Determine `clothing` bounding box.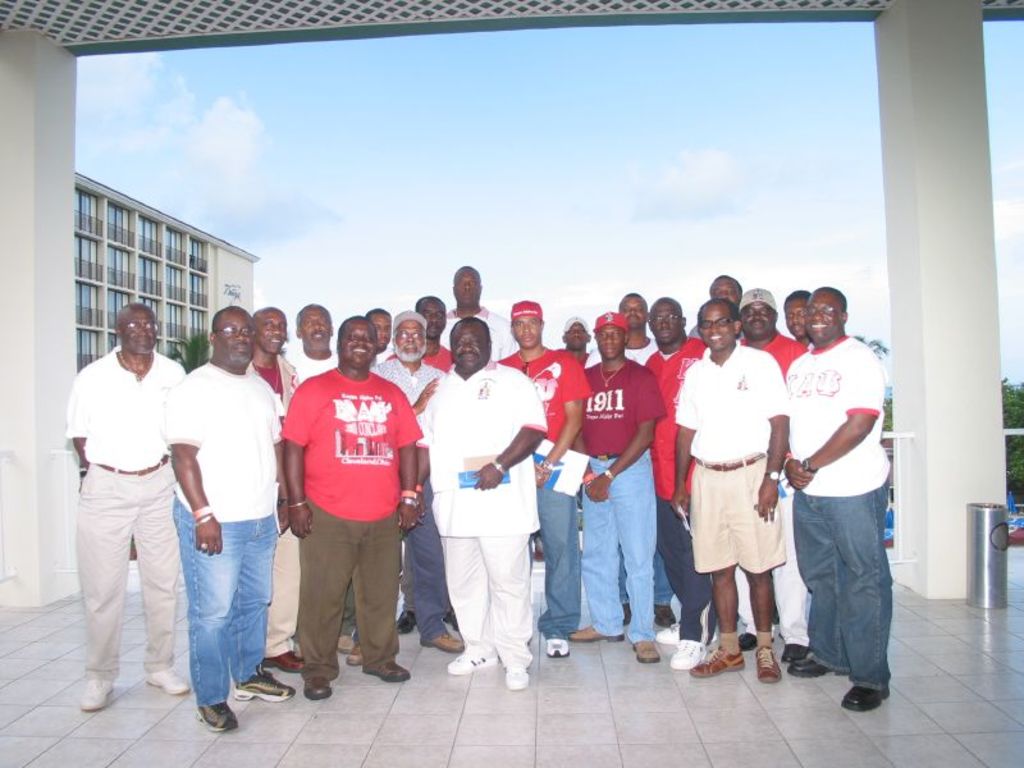
Determined: l=157, t=362, r=282, b=719.
